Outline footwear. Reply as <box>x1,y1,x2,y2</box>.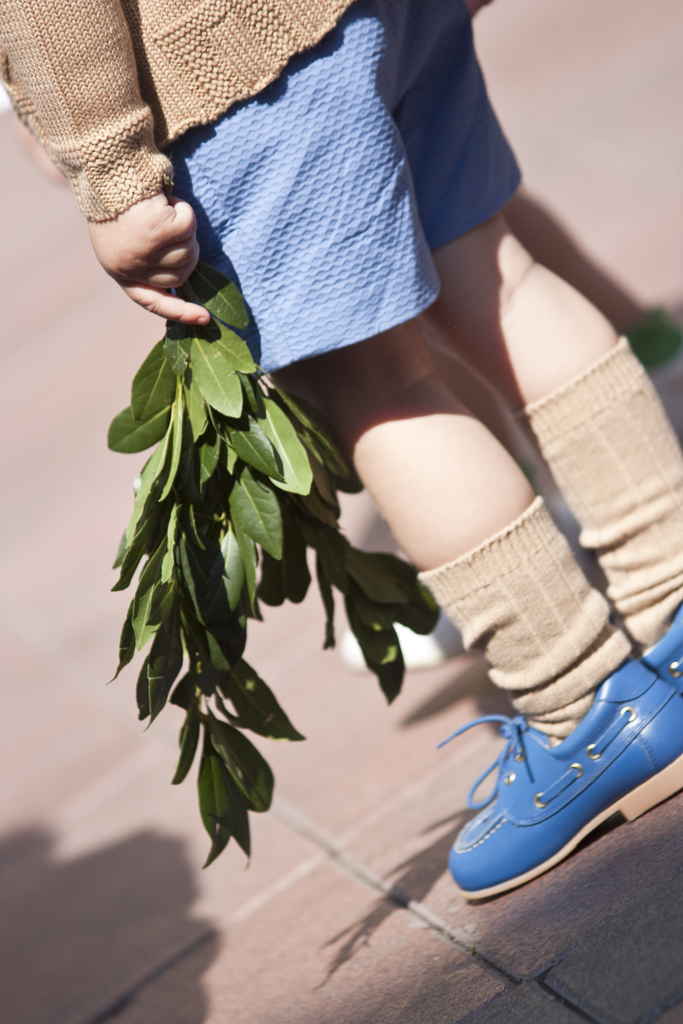
<box>545,481,602,579</box>.
